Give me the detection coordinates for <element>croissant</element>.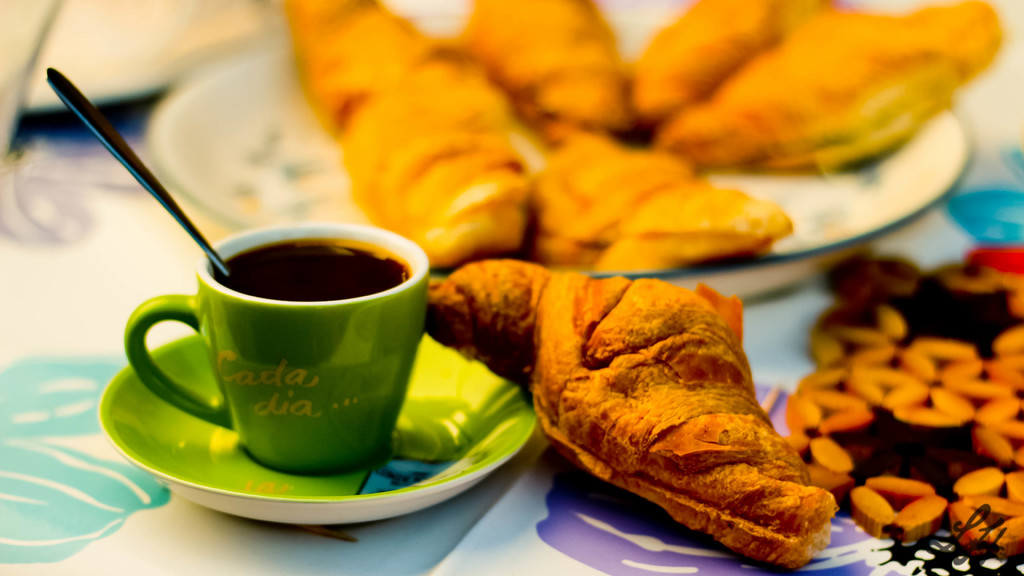
box(291, 0, 529, 266).
